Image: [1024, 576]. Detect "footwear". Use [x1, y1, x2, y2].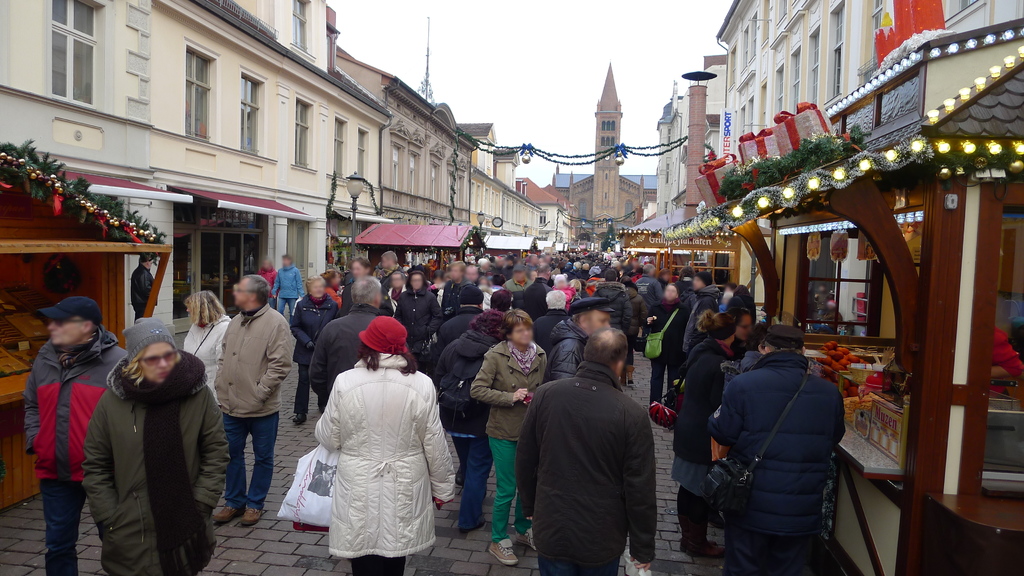
[243, 507, 264, 526].
